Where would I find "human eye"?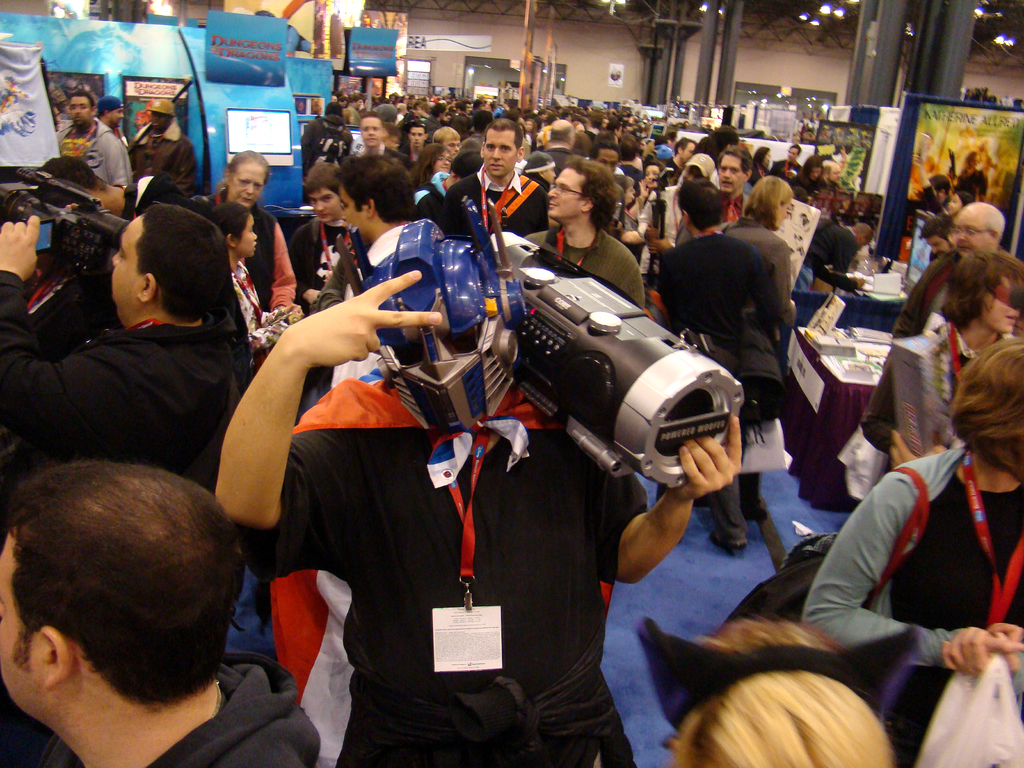
At l=324, t=196, r=332, b=205.
